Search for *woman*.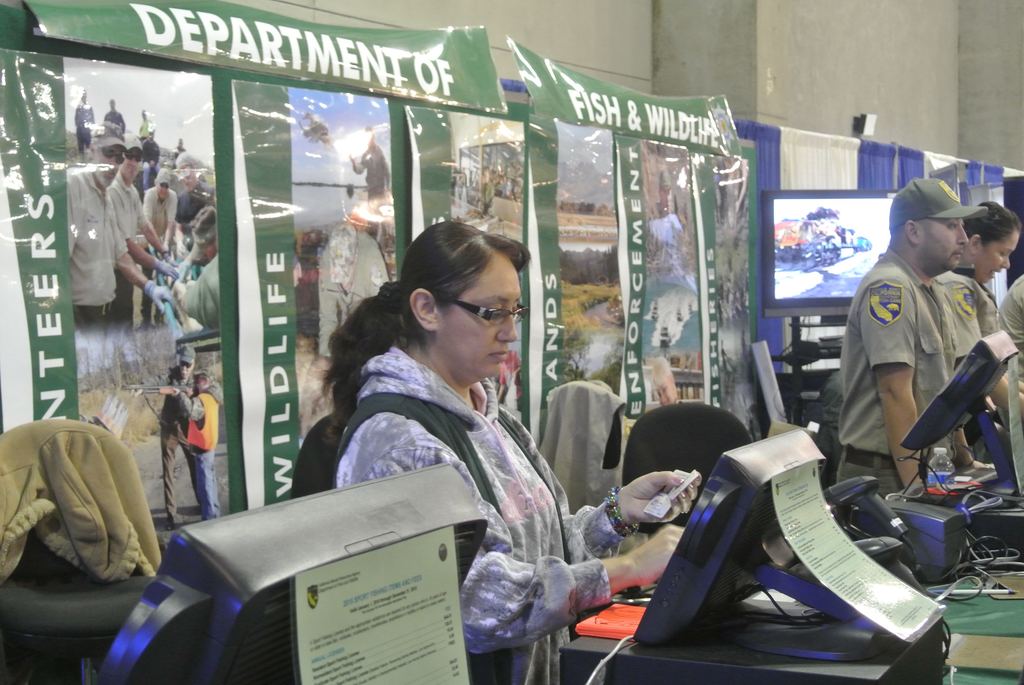
Found at <region>326, 215, 705, 684</region>.
